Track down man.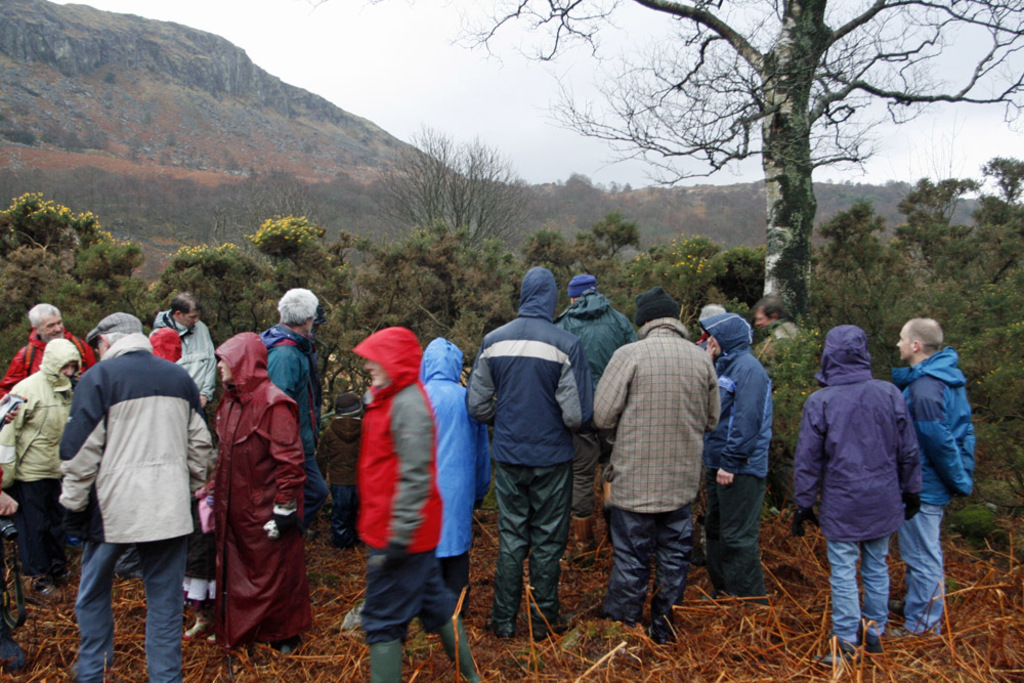
Tracked to x1=0, y1=336, x2=87, y2=595.
